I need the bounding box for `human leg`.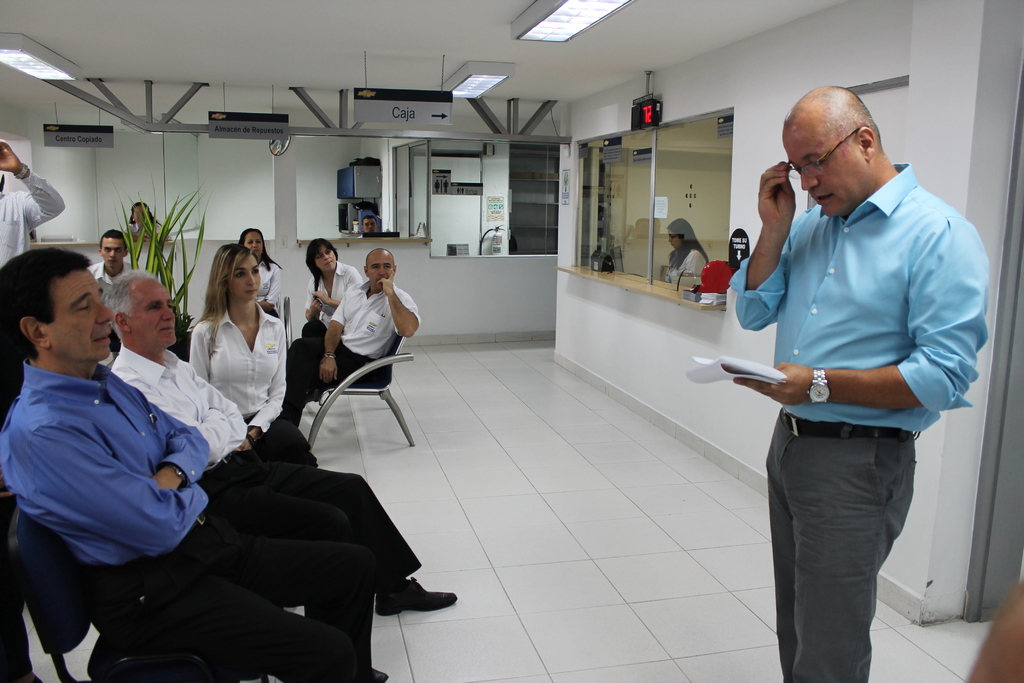
Here it is: <box>184,525,384,677</box>.
